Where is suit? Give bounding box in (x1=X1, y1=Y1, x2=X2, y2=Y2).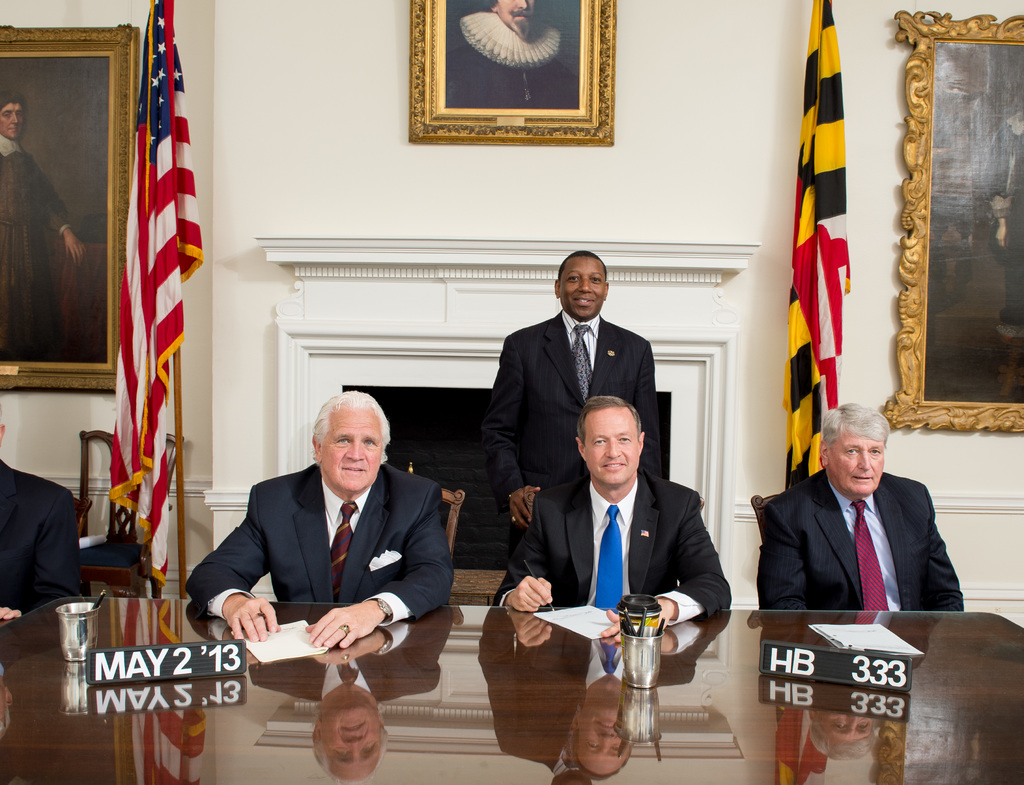
(x1=188, y1=463, x2=458, y2=628).
